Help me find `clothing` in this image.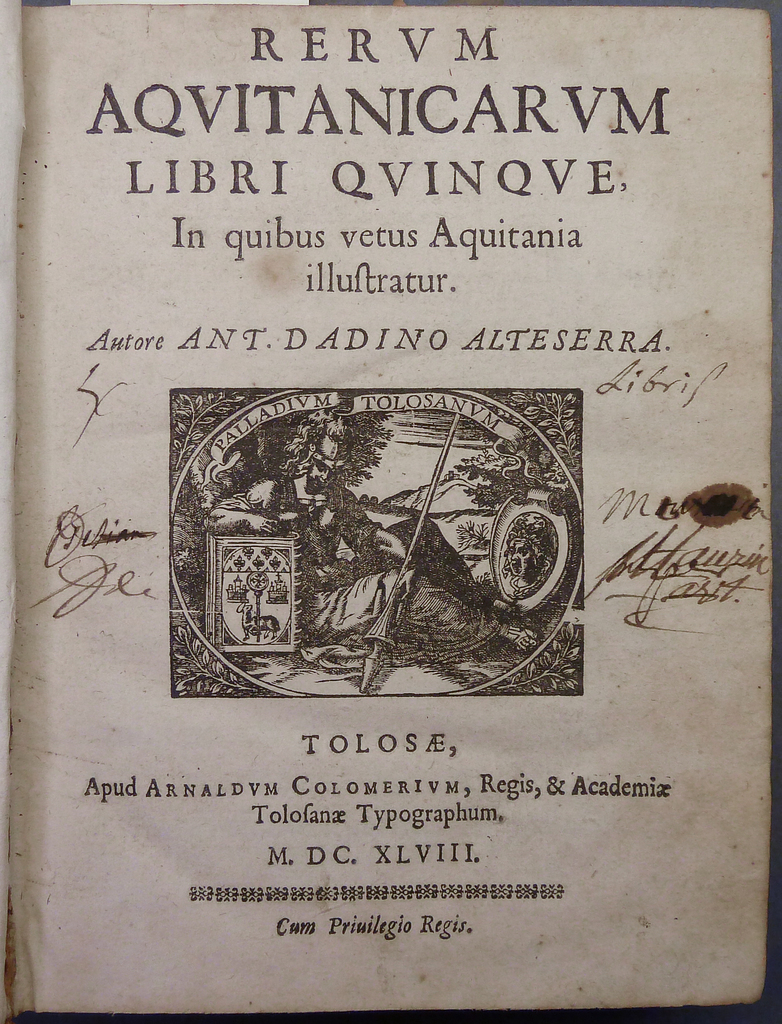
Found it: locate(242, 442, 496, 648).
